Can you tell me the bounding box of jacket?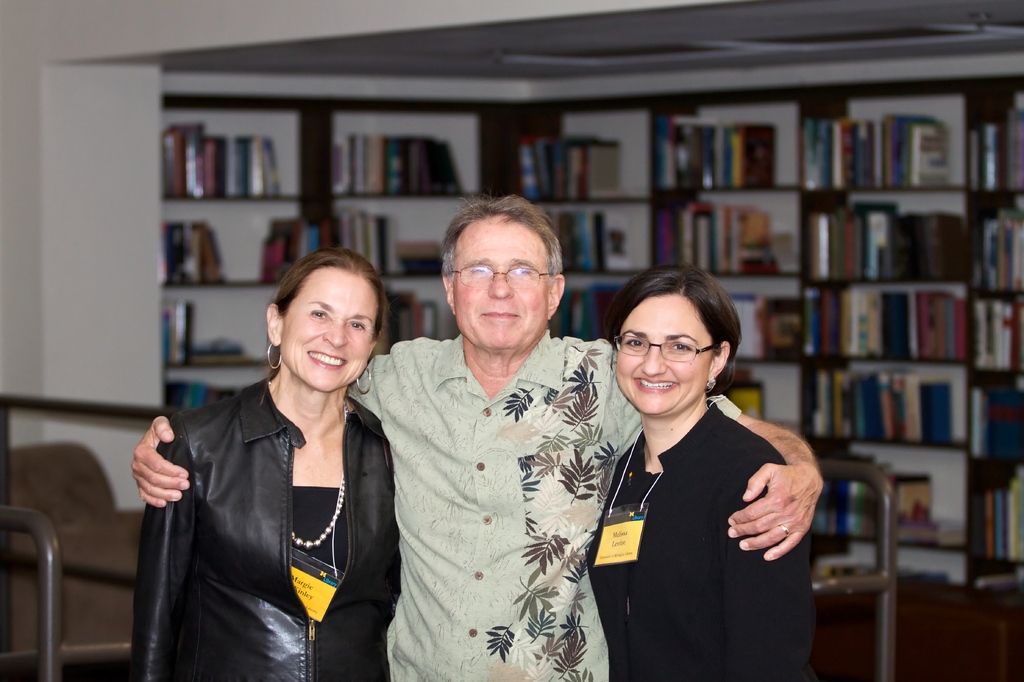
{"left": 119, "top": 327, "right": 406, "bottom": 665}.
